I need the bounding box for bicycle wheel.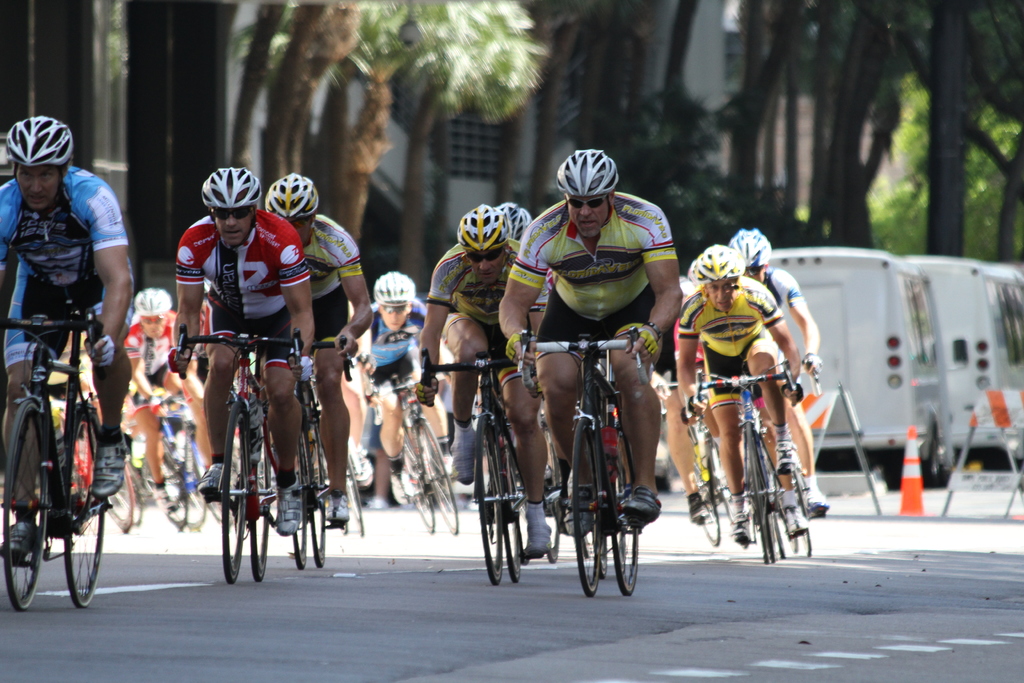
Here it is: BBox(3, 402, 49, 611).
